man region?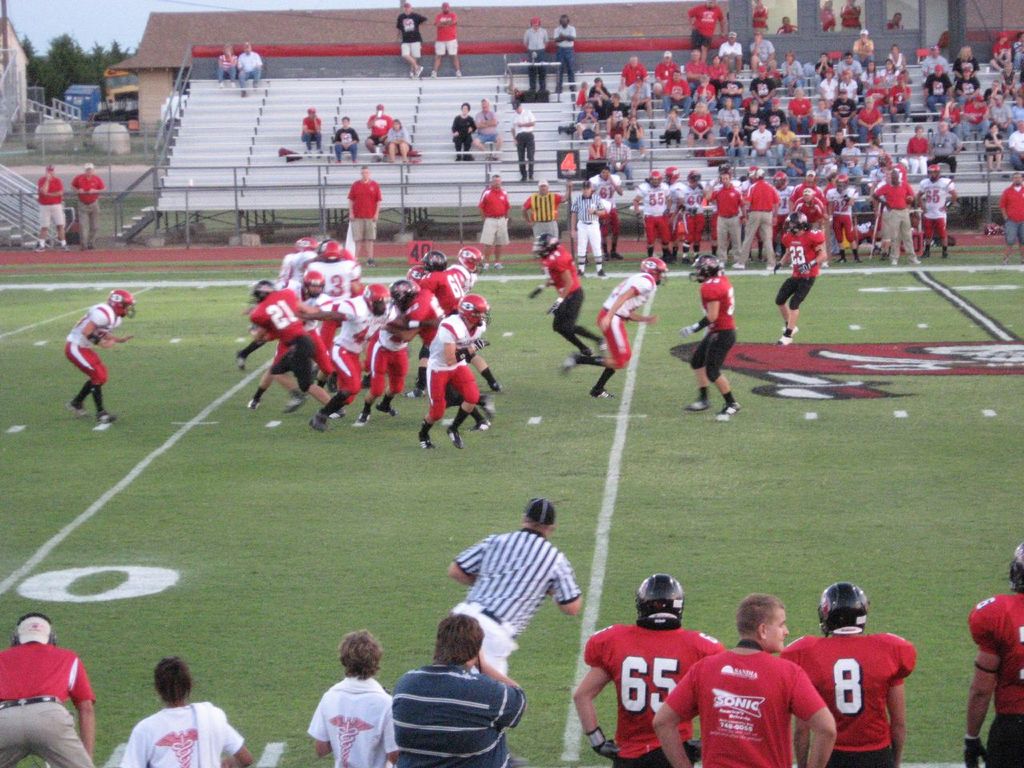
(left=566, top=182, right=606, bottom=272)
